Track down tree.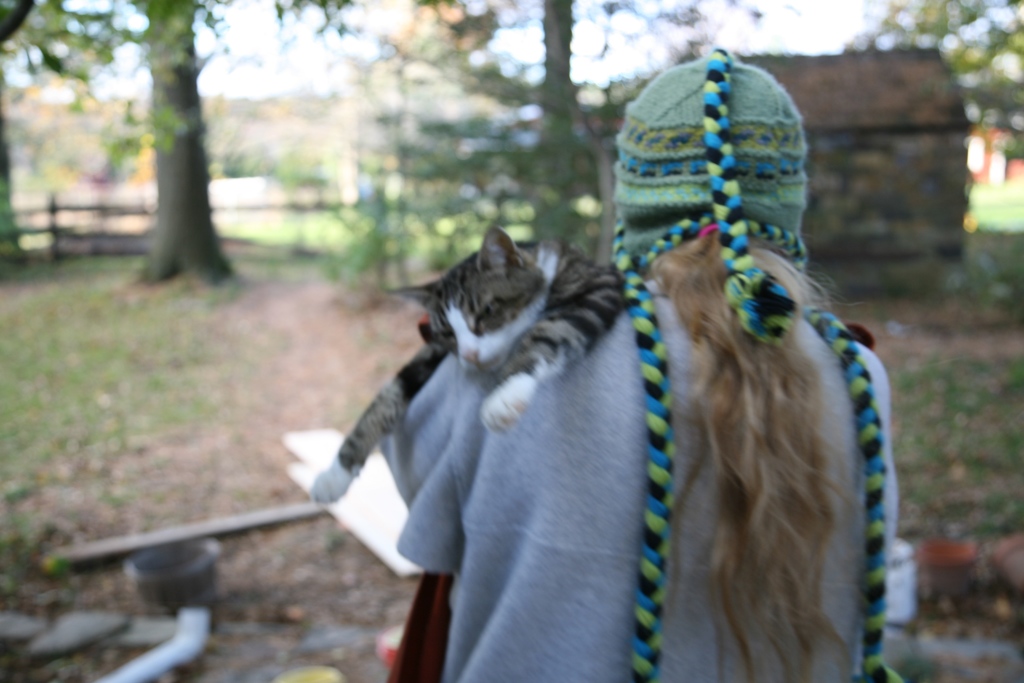
Tracked to <region>840, 0, 1023, 167</region>.
